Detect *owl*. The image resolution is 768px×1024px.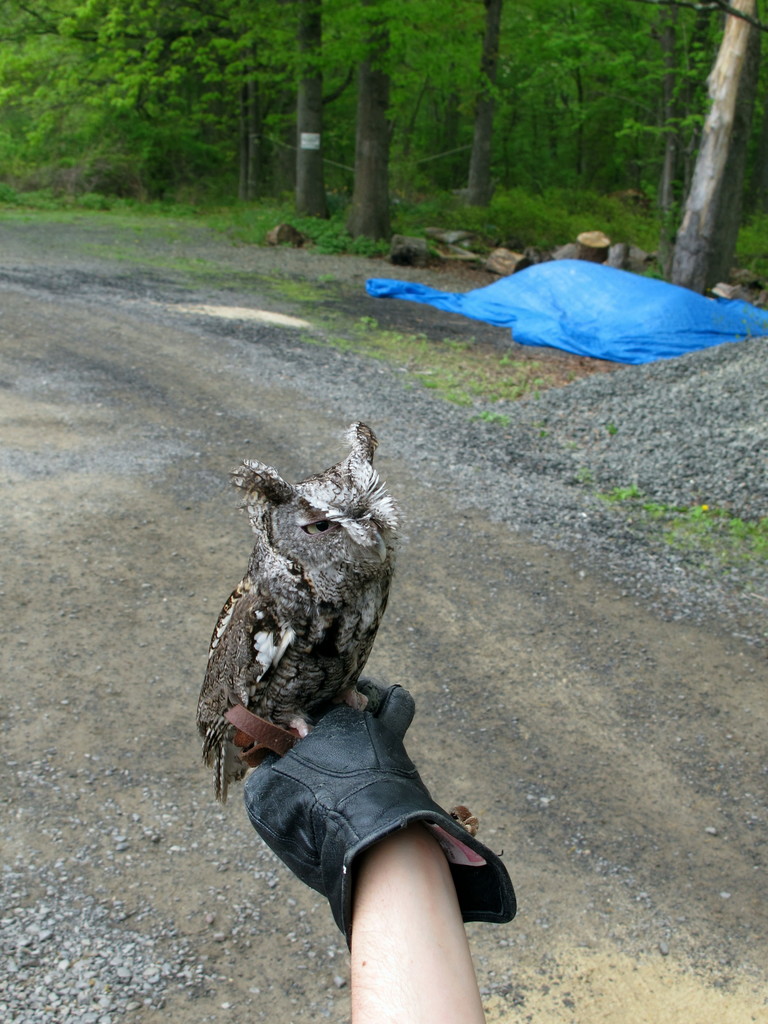
{"x1": 192, "y1": 419, "x2": 404, "y2": 806}.
